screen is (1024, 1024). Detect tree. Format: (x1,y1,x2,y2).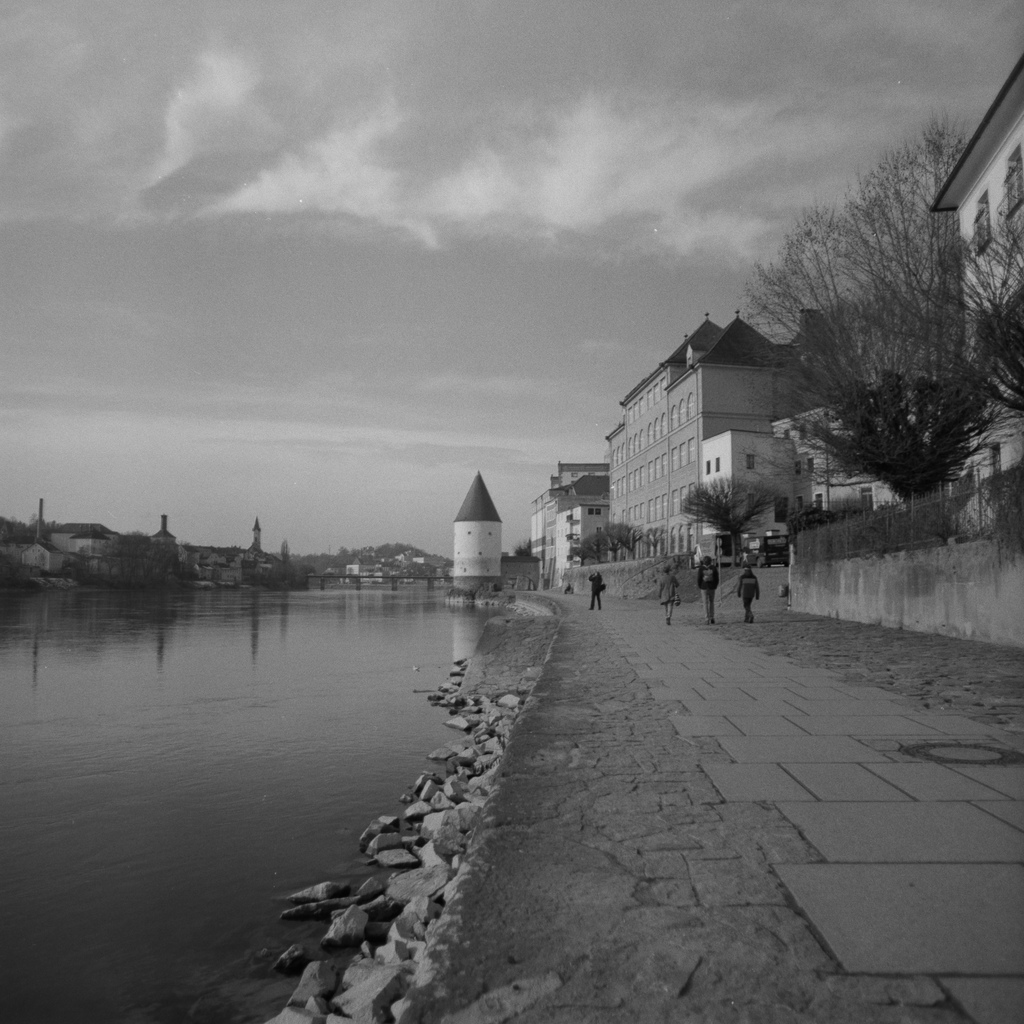
(566,511,641,569).
